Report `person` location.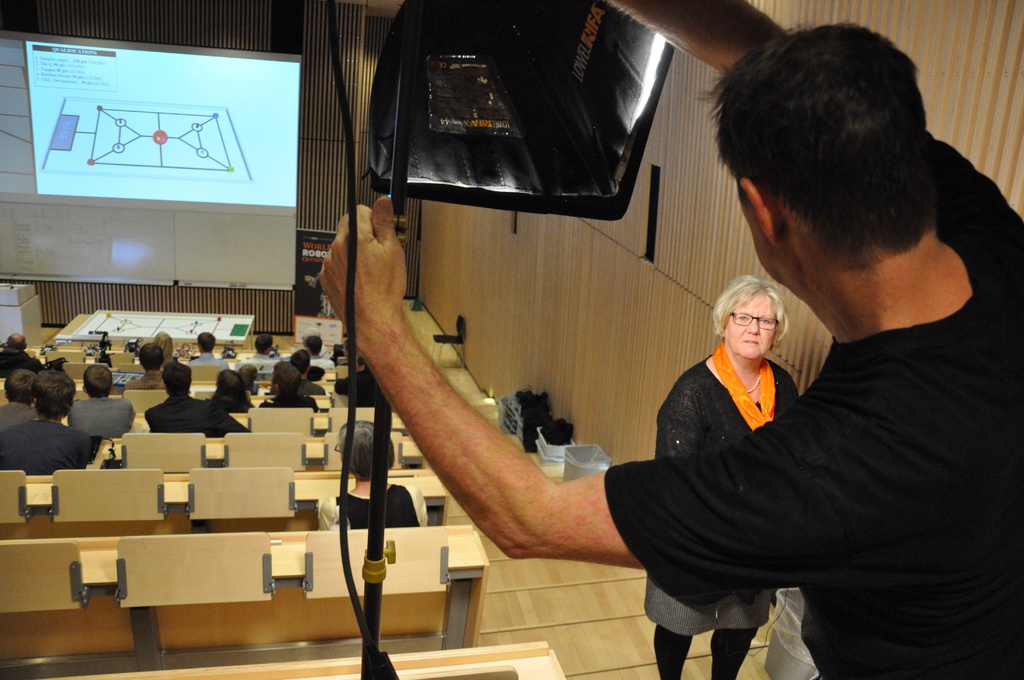
Report: 207,371,263,419.
